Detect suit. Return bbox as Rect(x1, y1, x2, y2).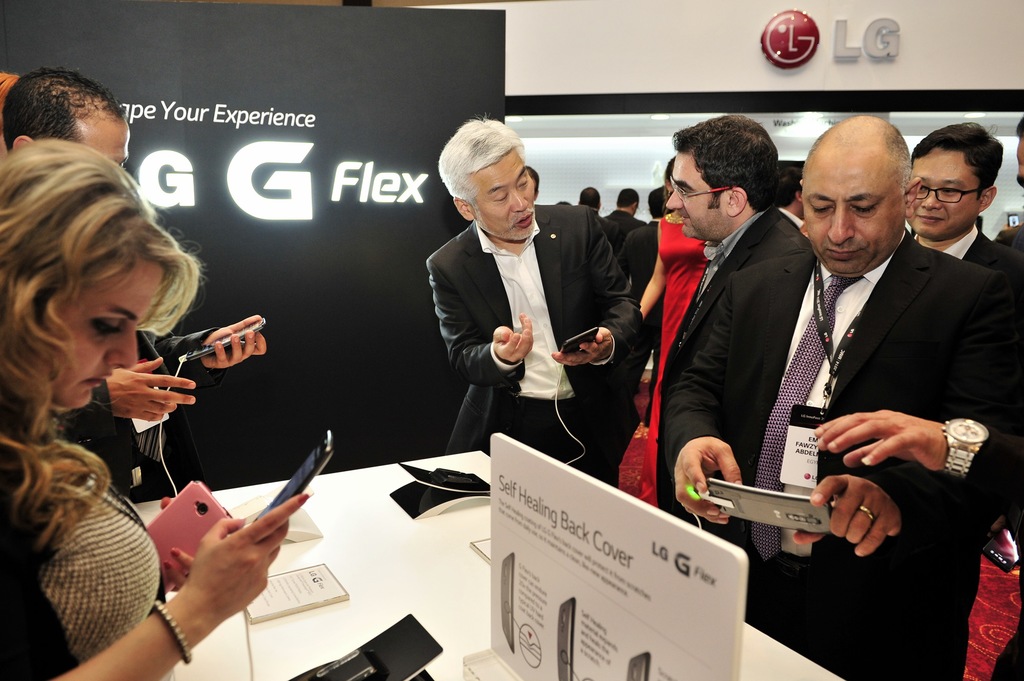
Rect(597, 206, 643, 241).
